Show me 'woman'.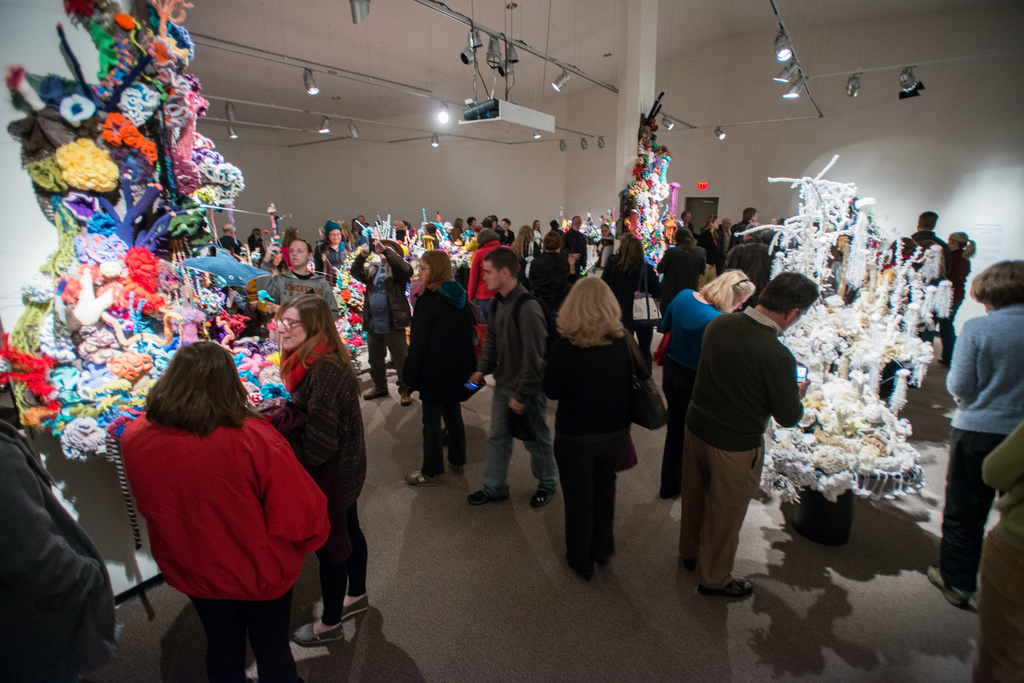
'woman' is here: [927, 256, 1023, 606].
